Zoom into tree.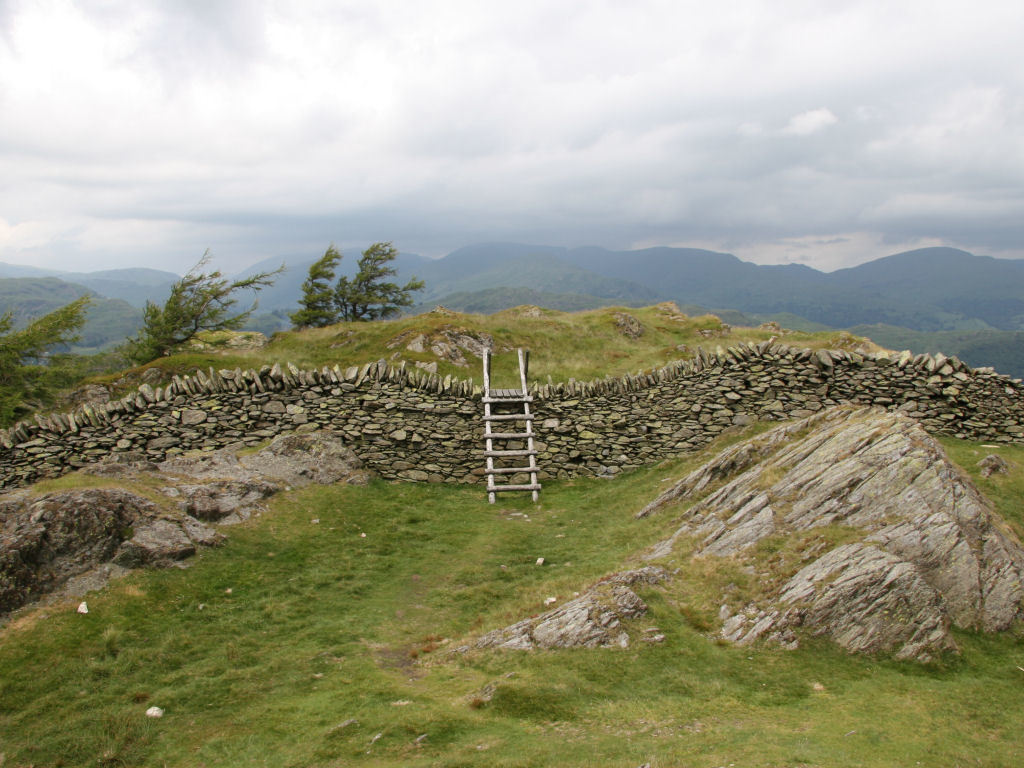
Zoom target: 0,287,95,439.
